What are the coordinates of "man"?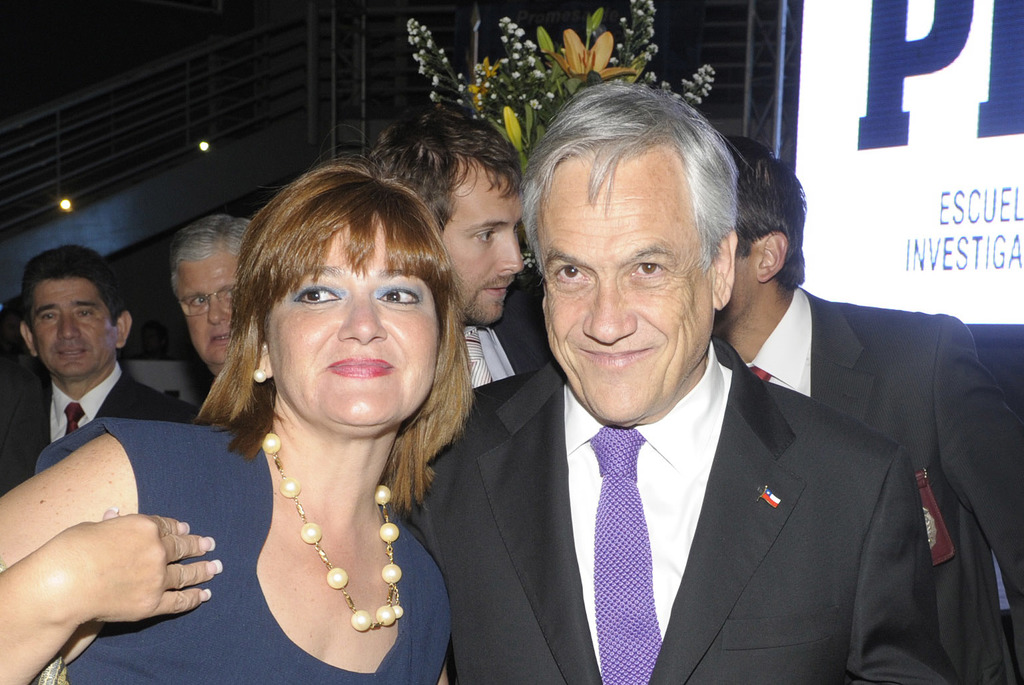
0/248/201/495.
